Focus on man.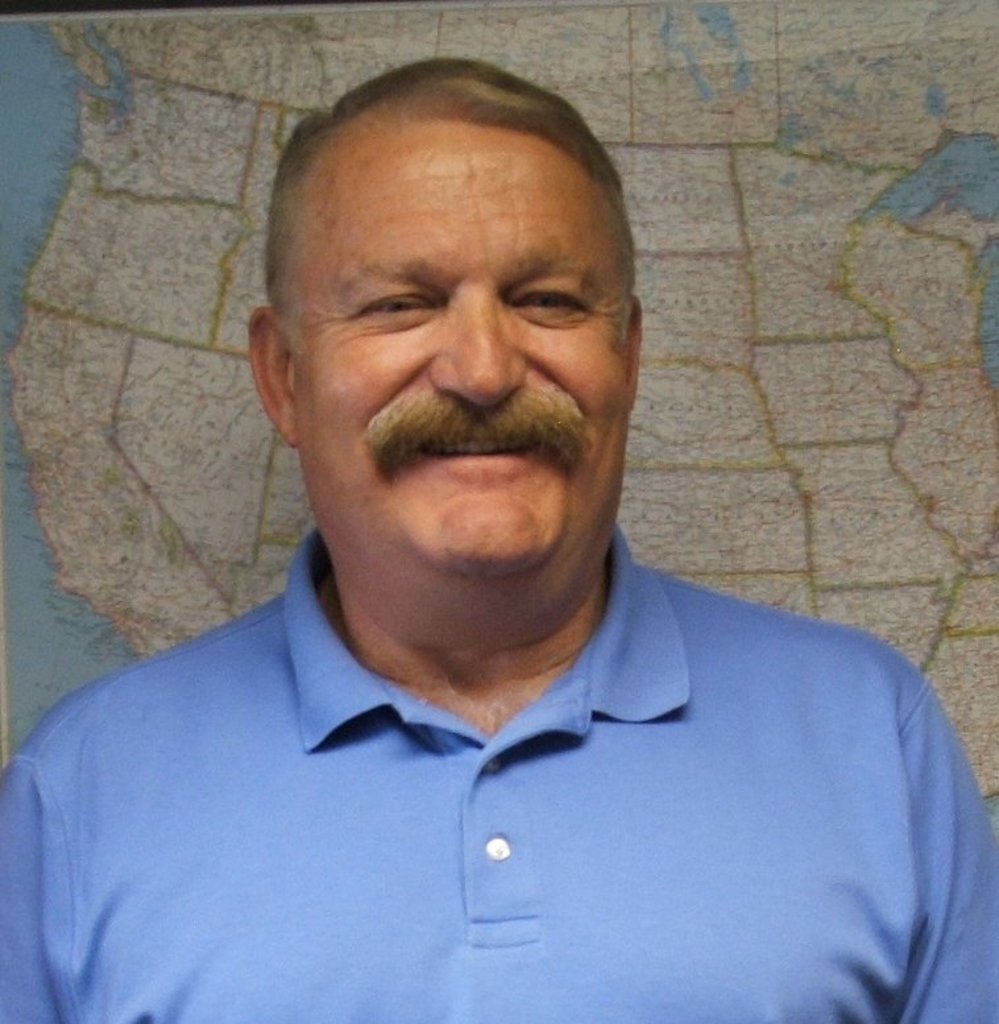
Focused at region(0, 66, 998, 1011).
